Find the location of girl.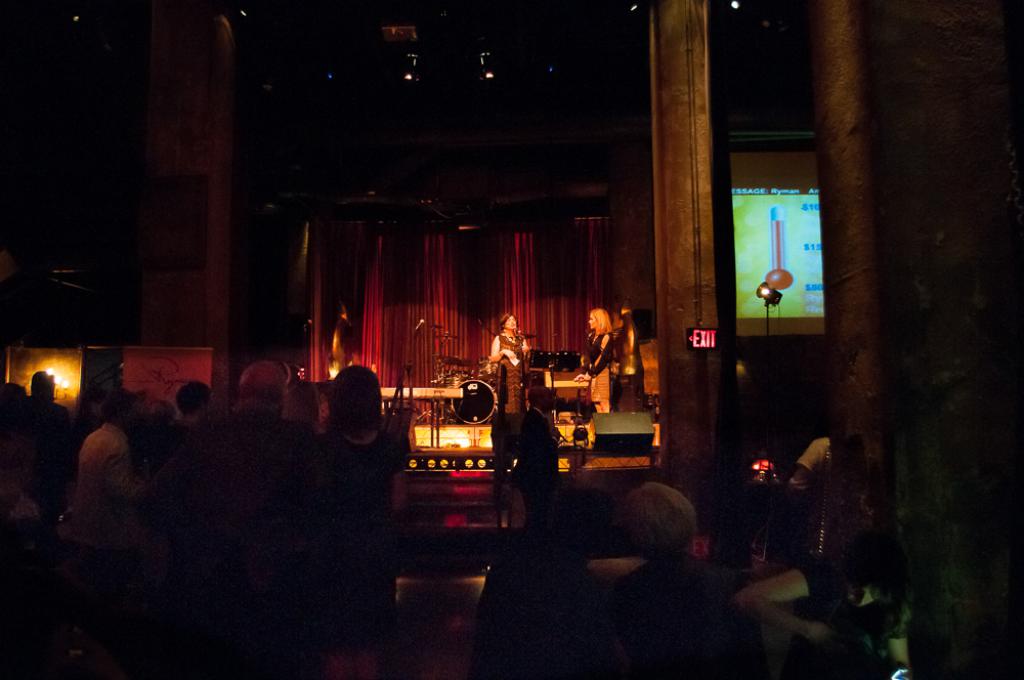
Location: [571,306,617,418].
